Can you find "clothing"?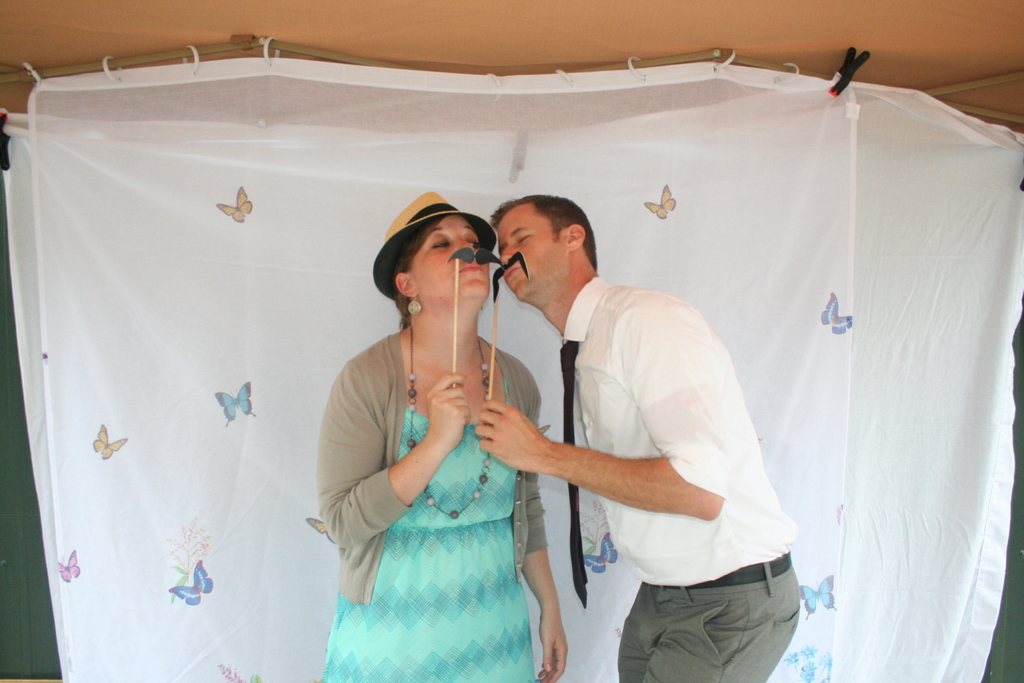
Yes, bounding box: [x1=522, y1=242, x2=806, y2=655].
